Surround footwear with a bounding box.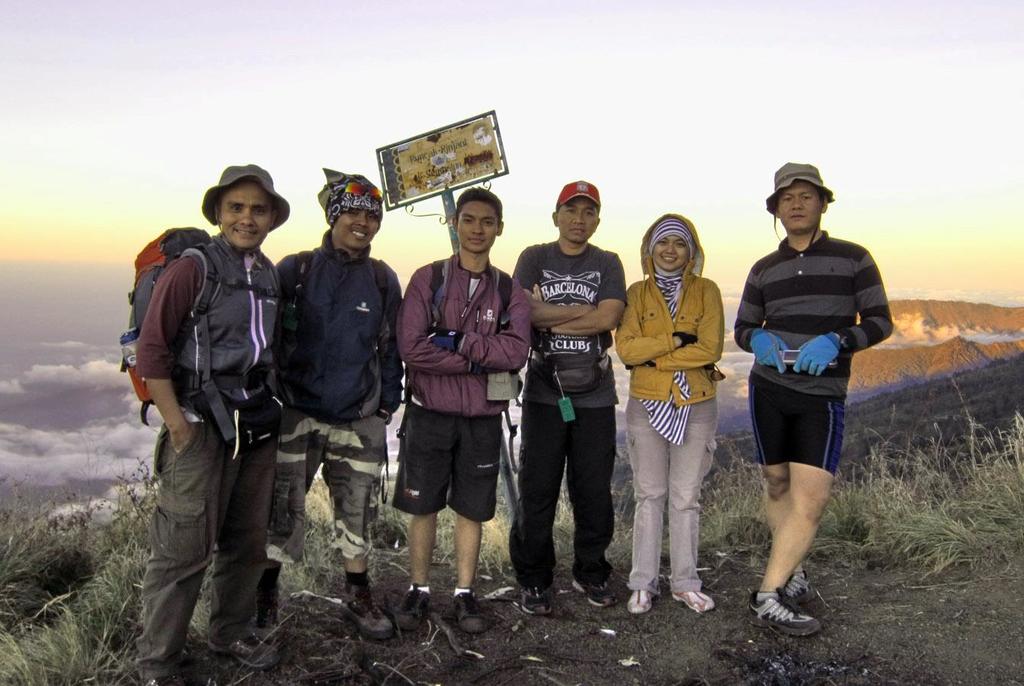
256 593 288 647.
